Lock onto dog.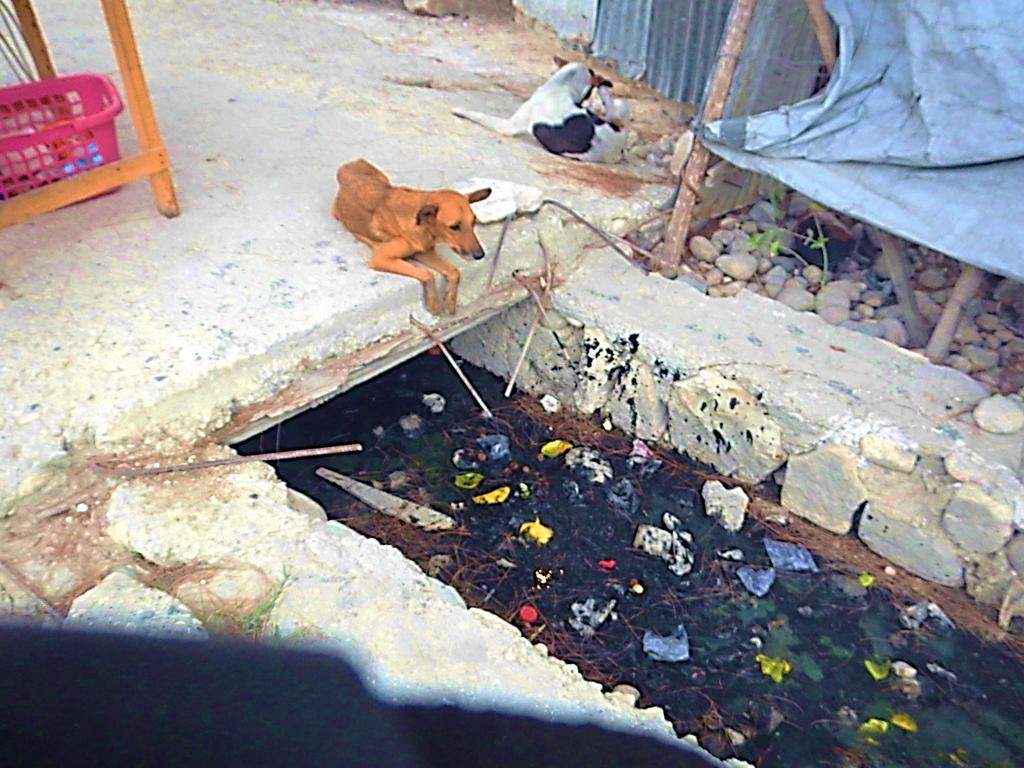
Locked: 450,55,631,165.
